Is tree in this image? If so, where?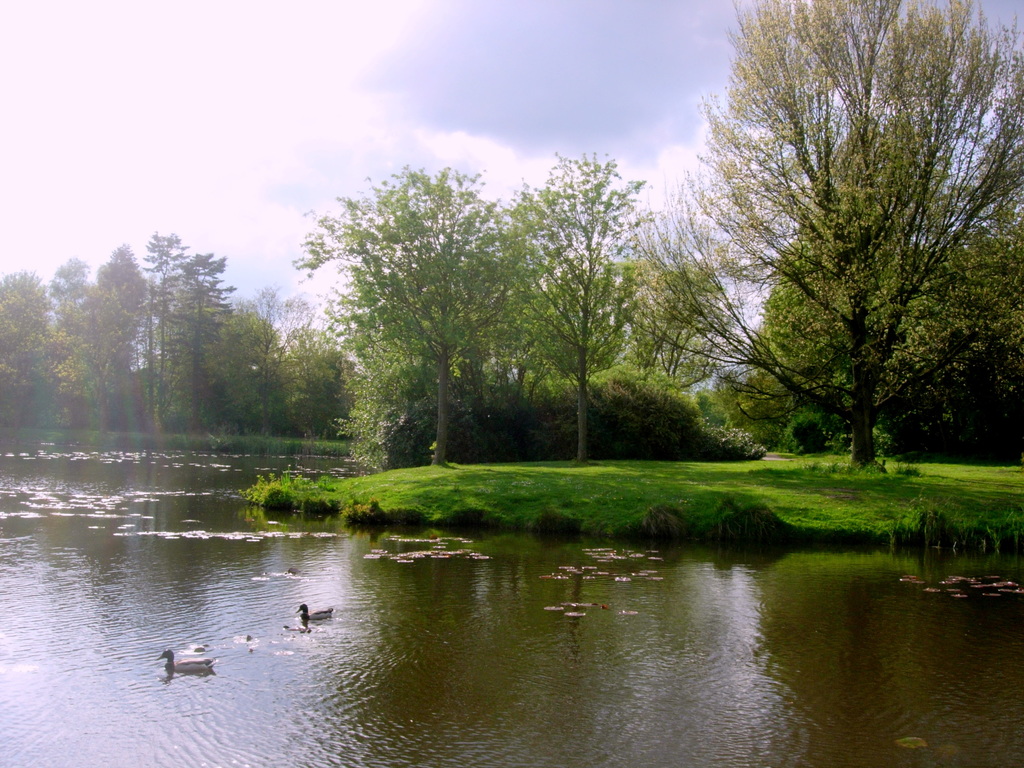
Yes, at box(721, 108, 1023, 463).
